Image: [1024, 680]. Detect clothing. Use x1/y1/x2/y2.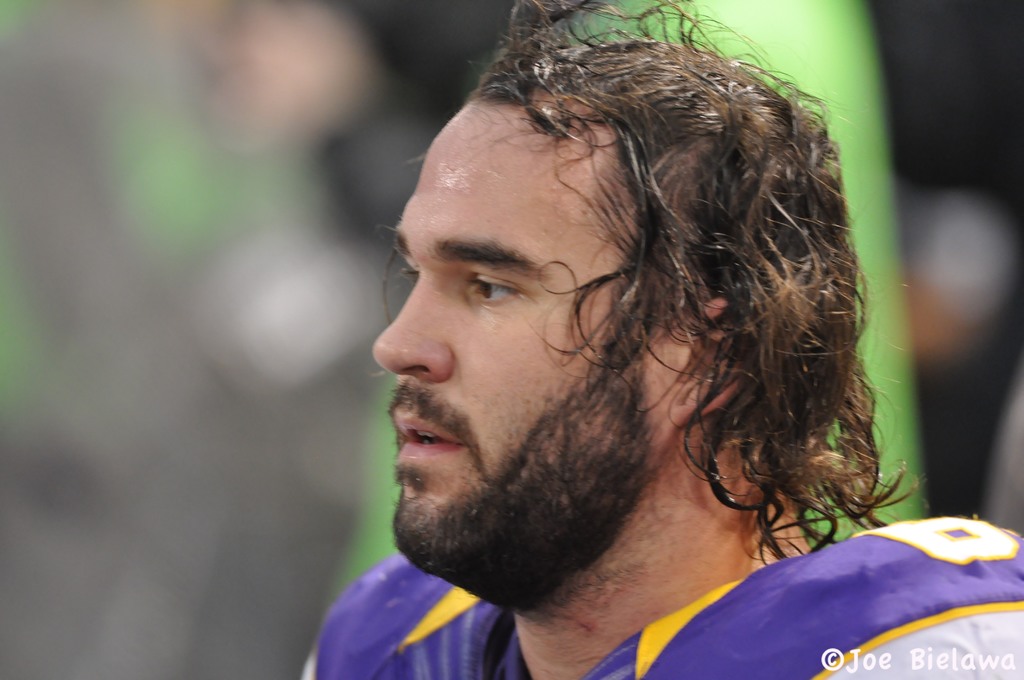
294/508/1023/679.
